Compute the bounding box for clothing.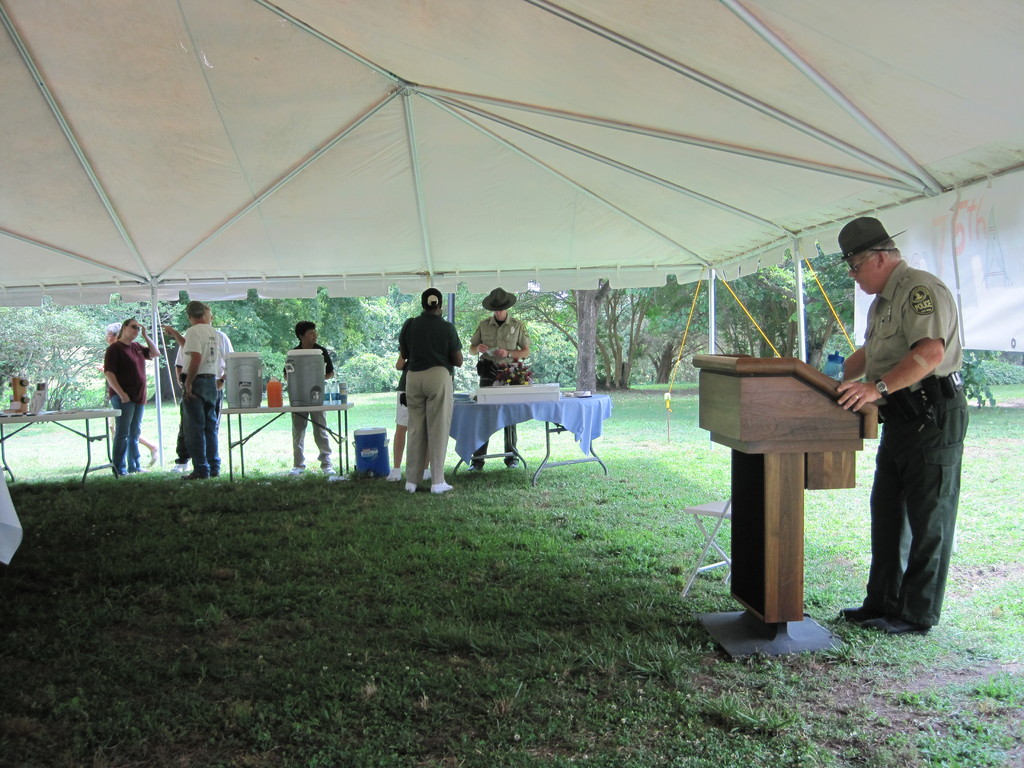
box=[175, 331, 236, 458].
